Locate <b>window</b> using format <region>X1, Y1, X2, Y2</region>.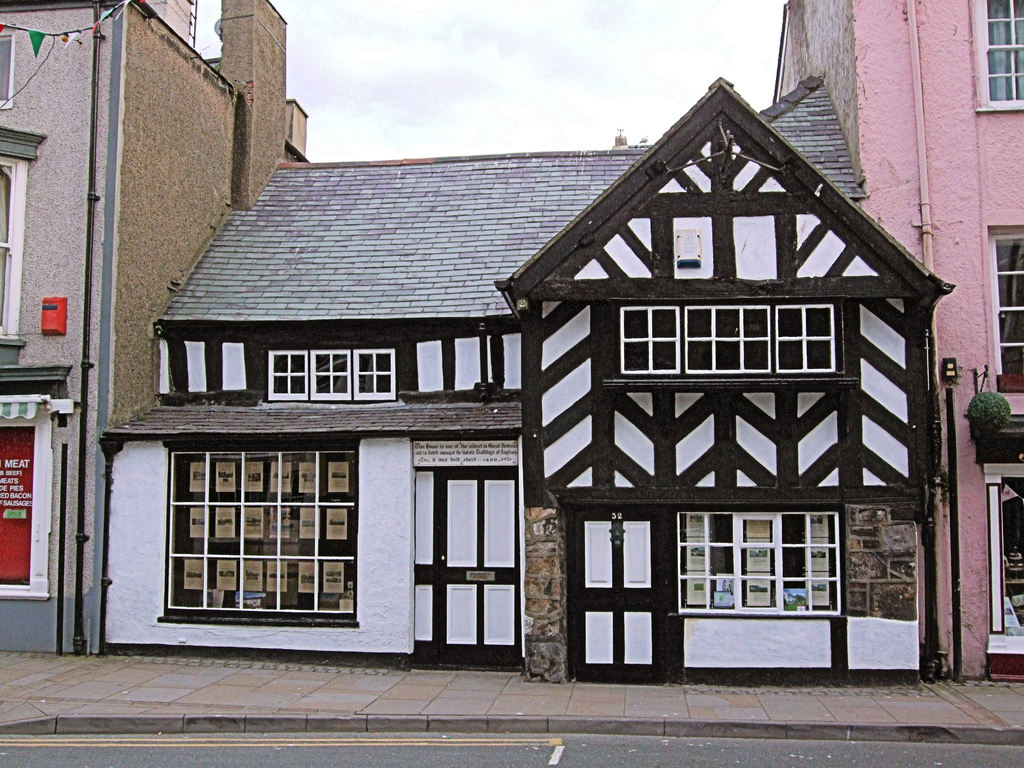
<region>992, 236, 1023, 395</region>.
